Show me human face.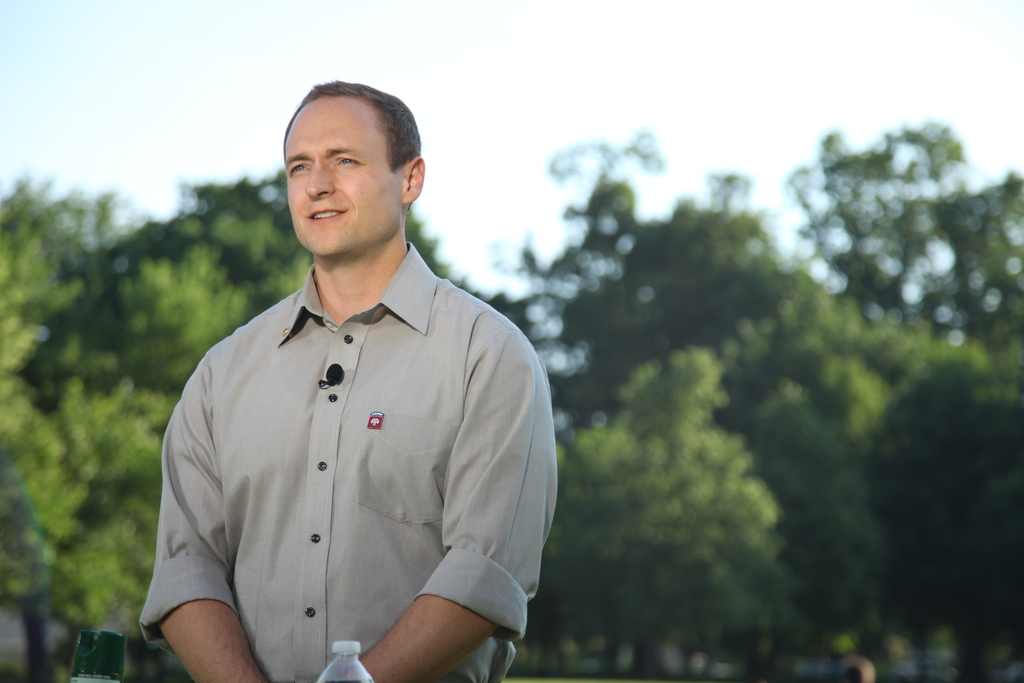
human face is here: [285, 97, 401, 256].
